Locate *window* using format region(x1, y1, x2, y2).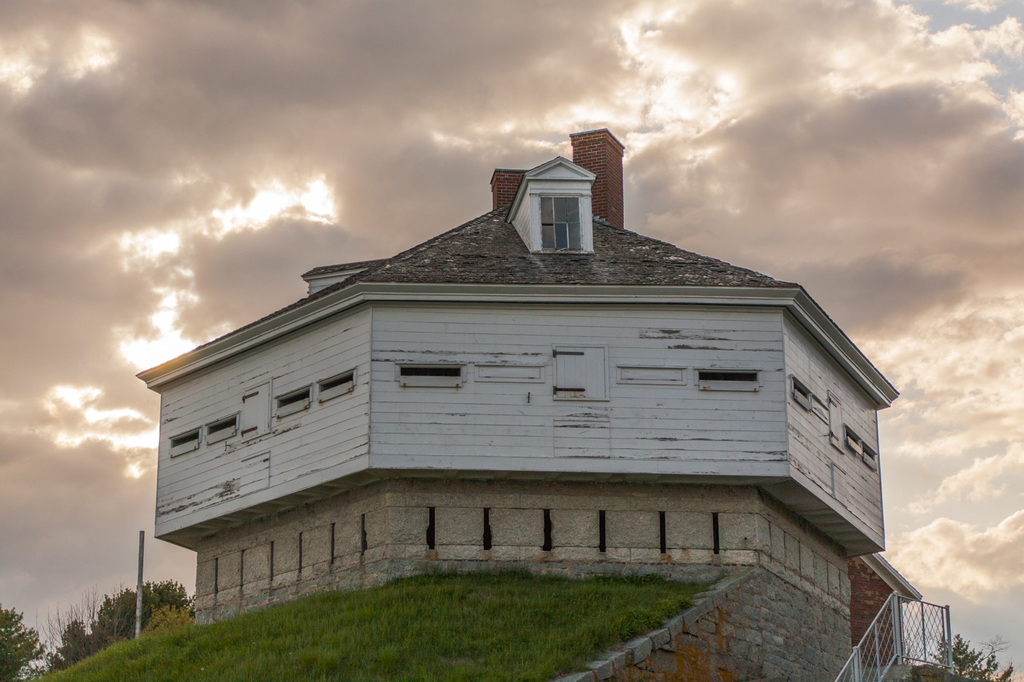
region(619, 368, 686, 382).
